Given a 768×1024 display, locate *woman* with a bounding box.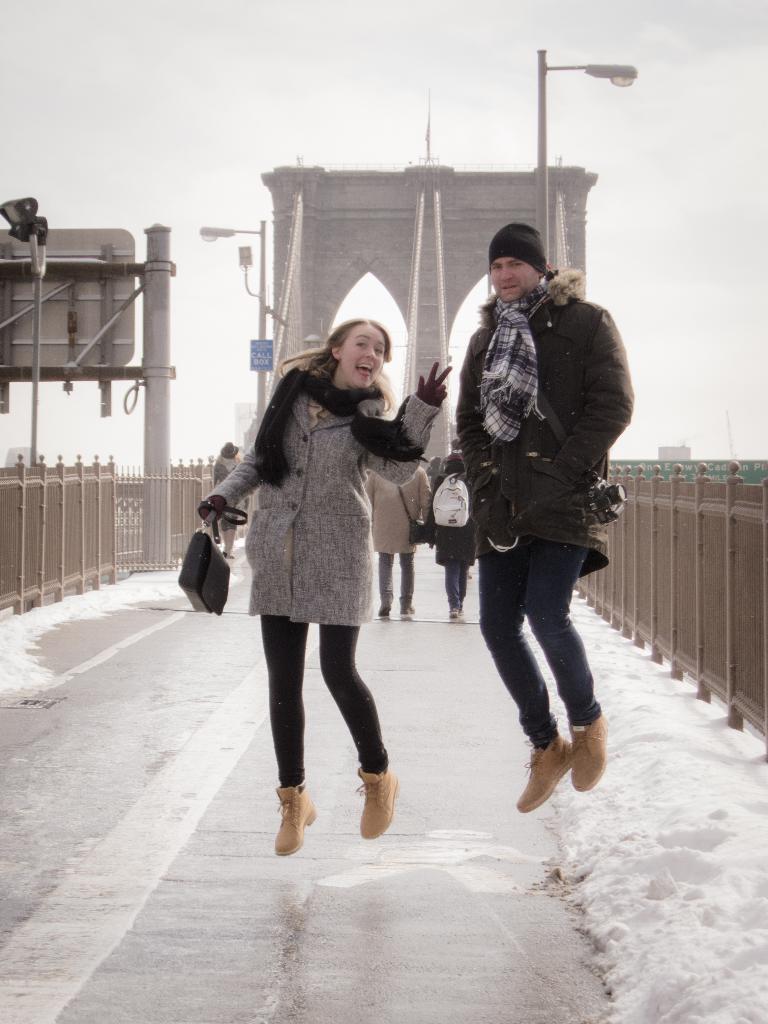
Located: [424, 448, 479, 625].
